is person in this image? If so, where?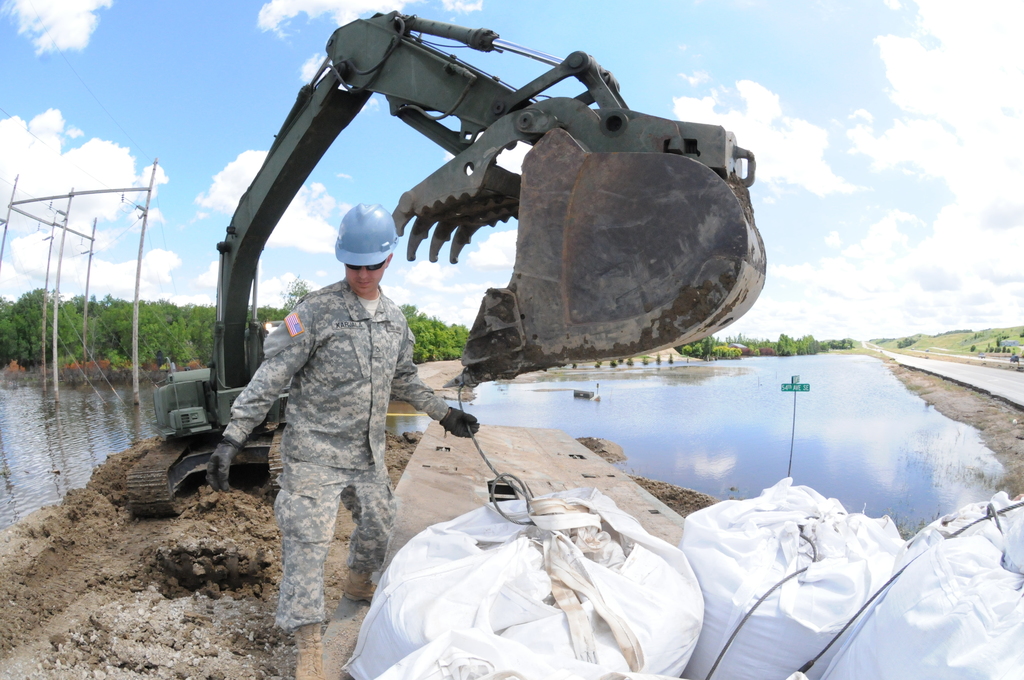
Yes, at (x1=209, y1=207, x2=479, y2=679).
